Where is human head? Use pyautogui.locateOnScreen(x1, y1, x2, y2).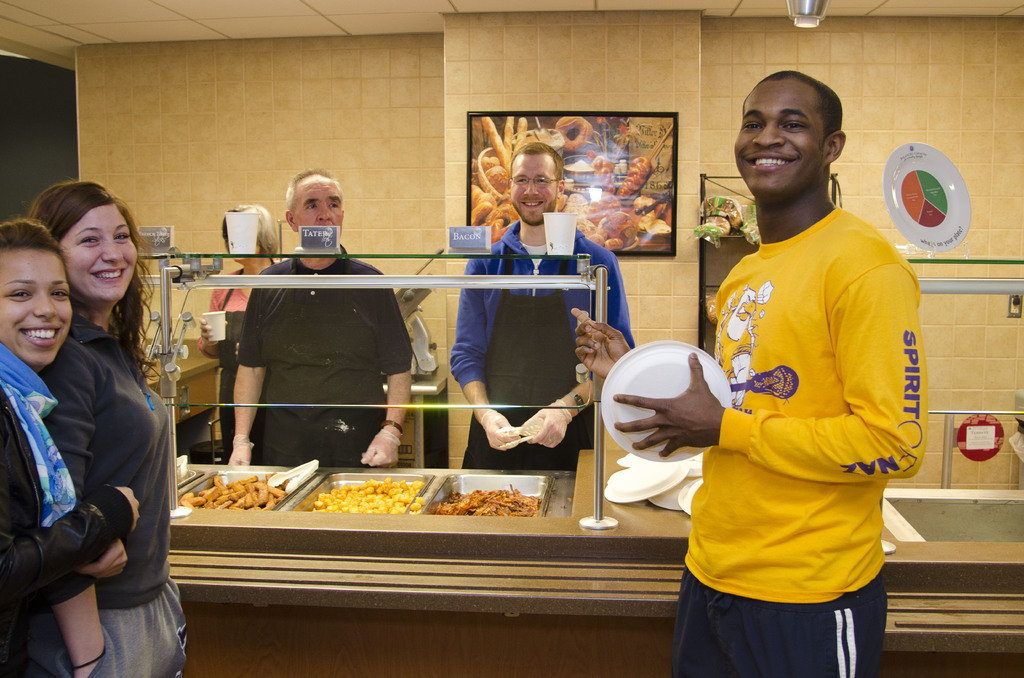
pyautogui.locateOnScreen(0, 214, 72, 369).
